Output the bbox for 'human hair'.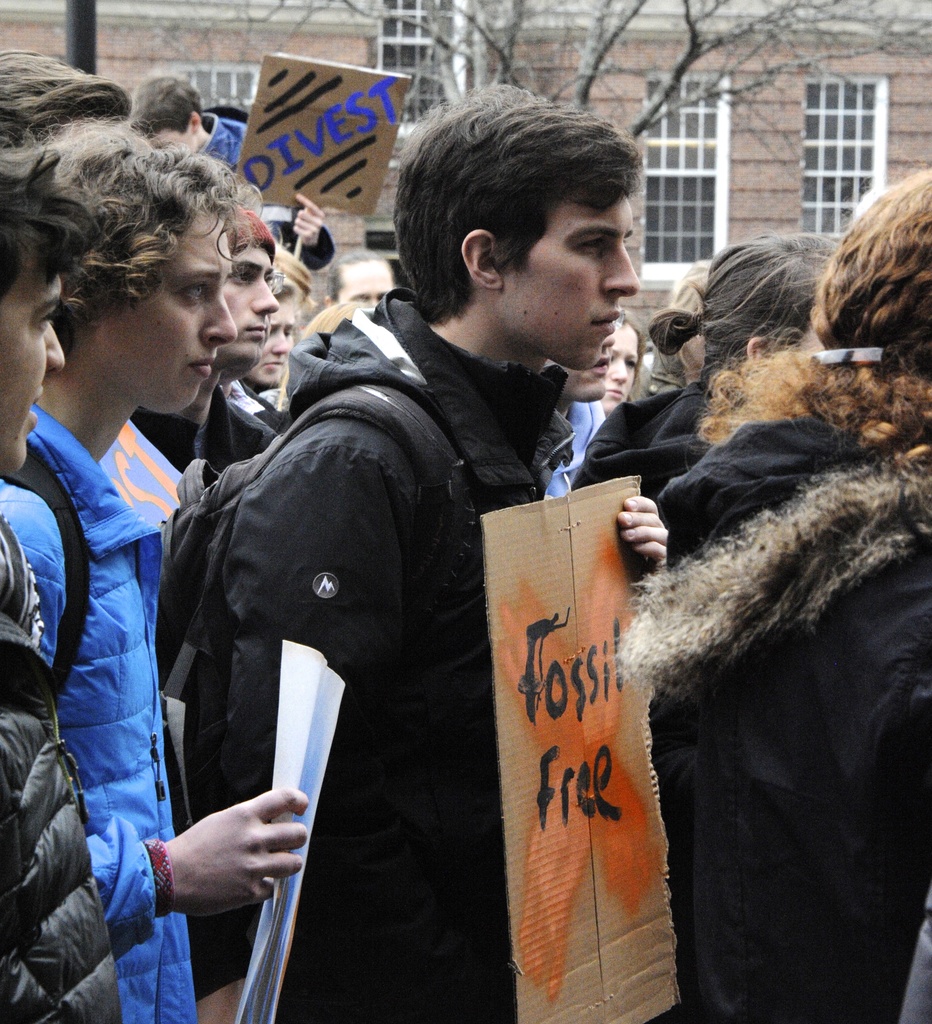
pyautogui.locateOnScreen(641, 236, 837, 393).
